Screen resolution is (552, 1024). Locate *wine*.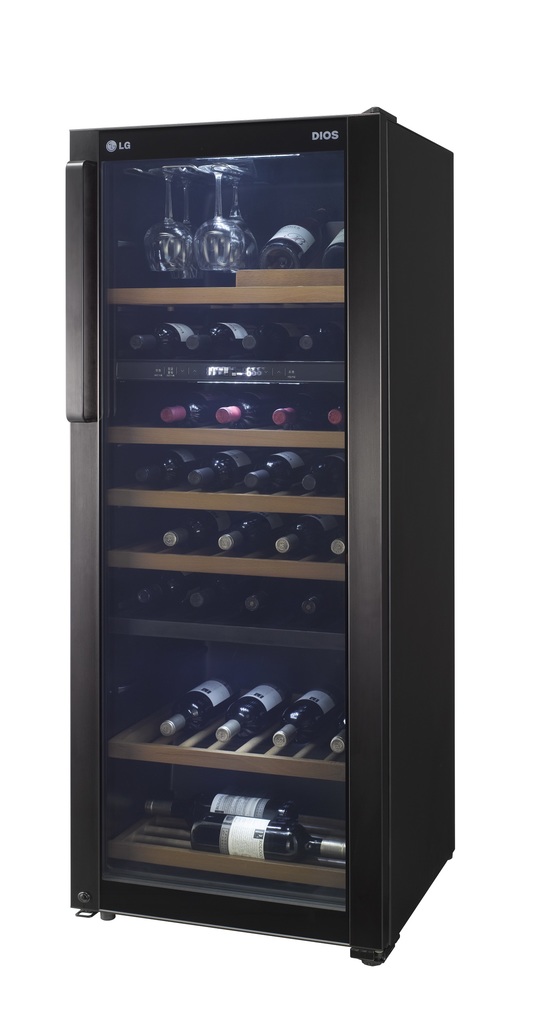
<region>218, 681, 295, 742</region>.
